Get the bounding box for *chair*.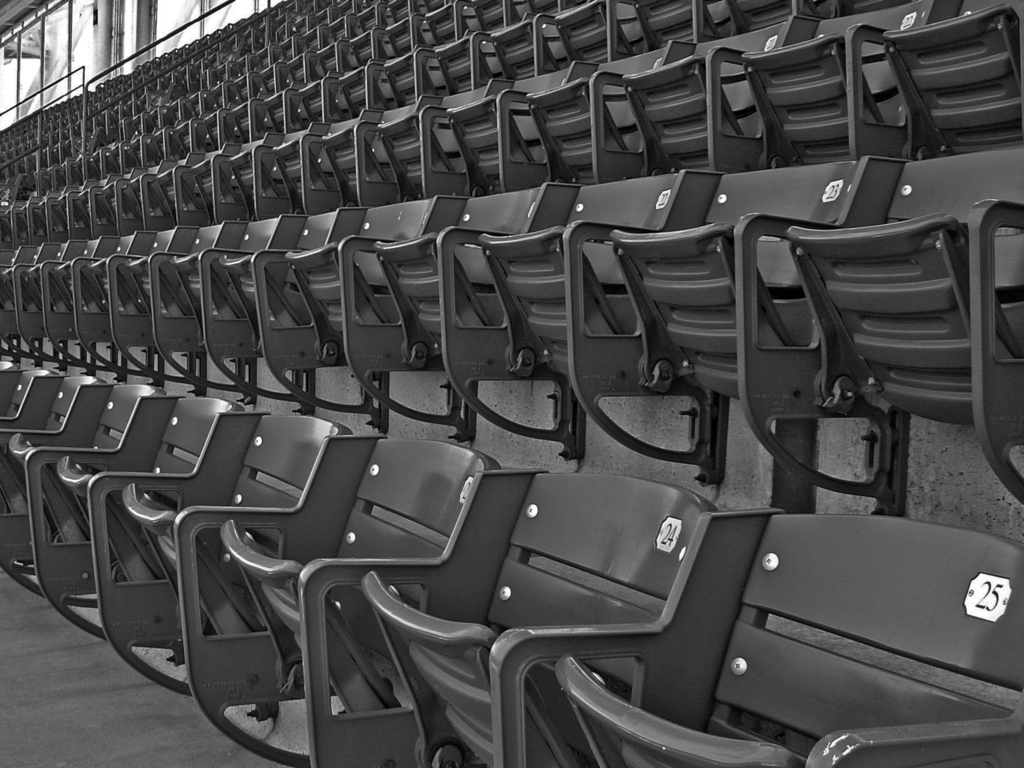
bbox(555, 512, 1023, 767).
